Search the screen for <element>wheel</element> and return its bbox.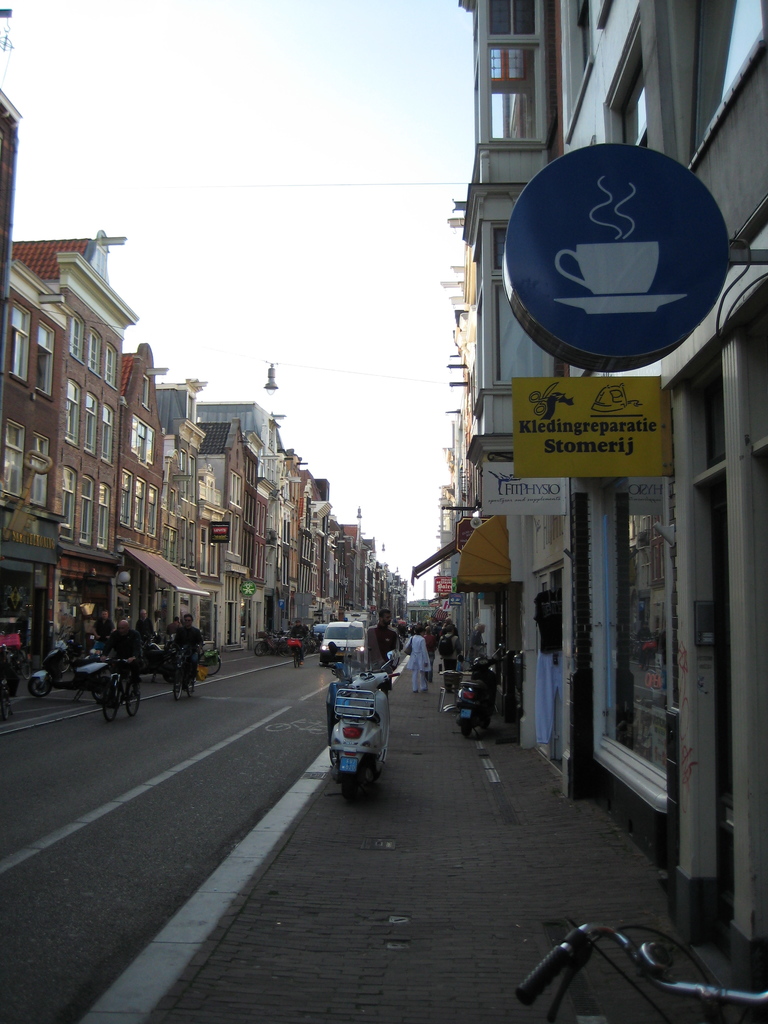
Found: rect(170, 671, 180, 703).
